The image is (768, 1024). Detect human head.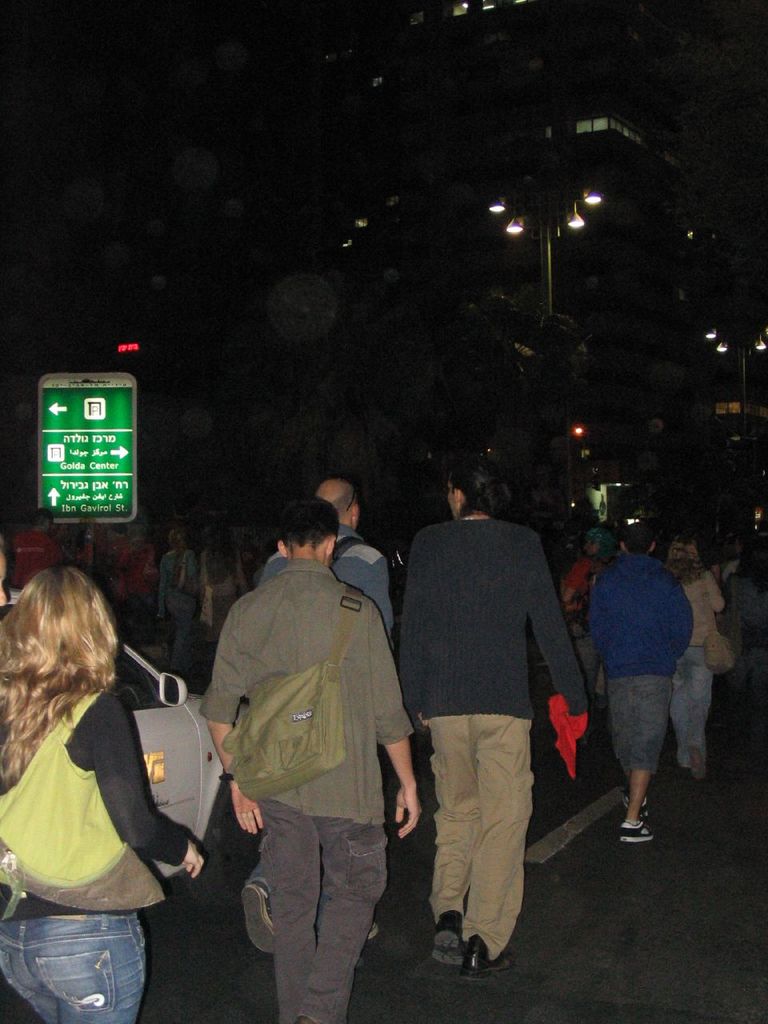
Detection: (x1=310, y1=480, x2=358, y2=526).
